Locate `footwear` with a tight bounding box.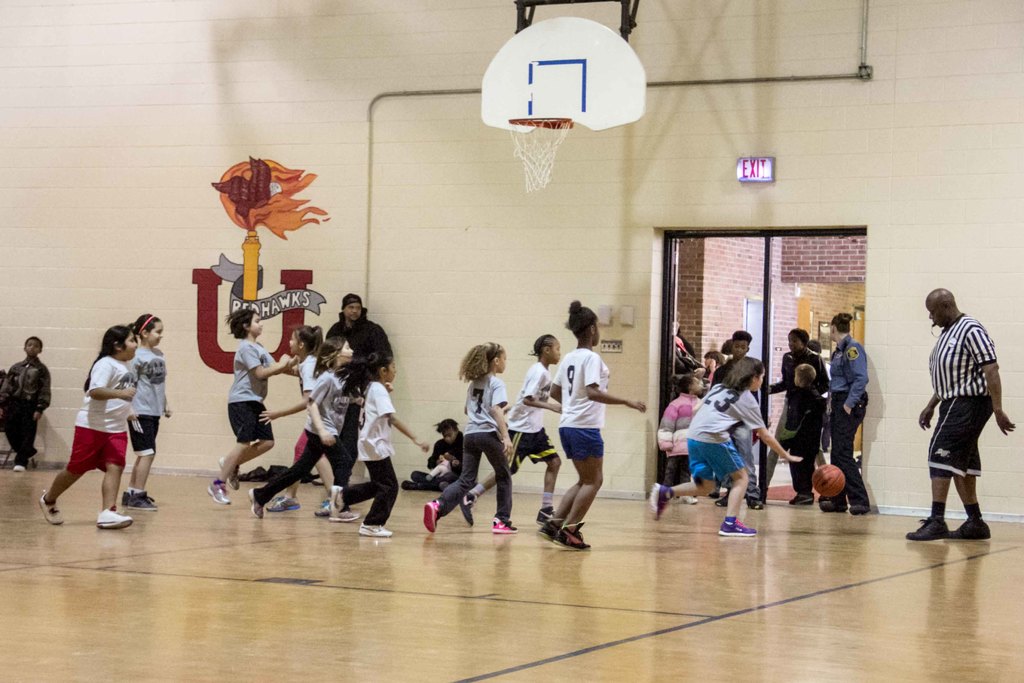
x1=551, y1=520, x2=593, y2=551.
